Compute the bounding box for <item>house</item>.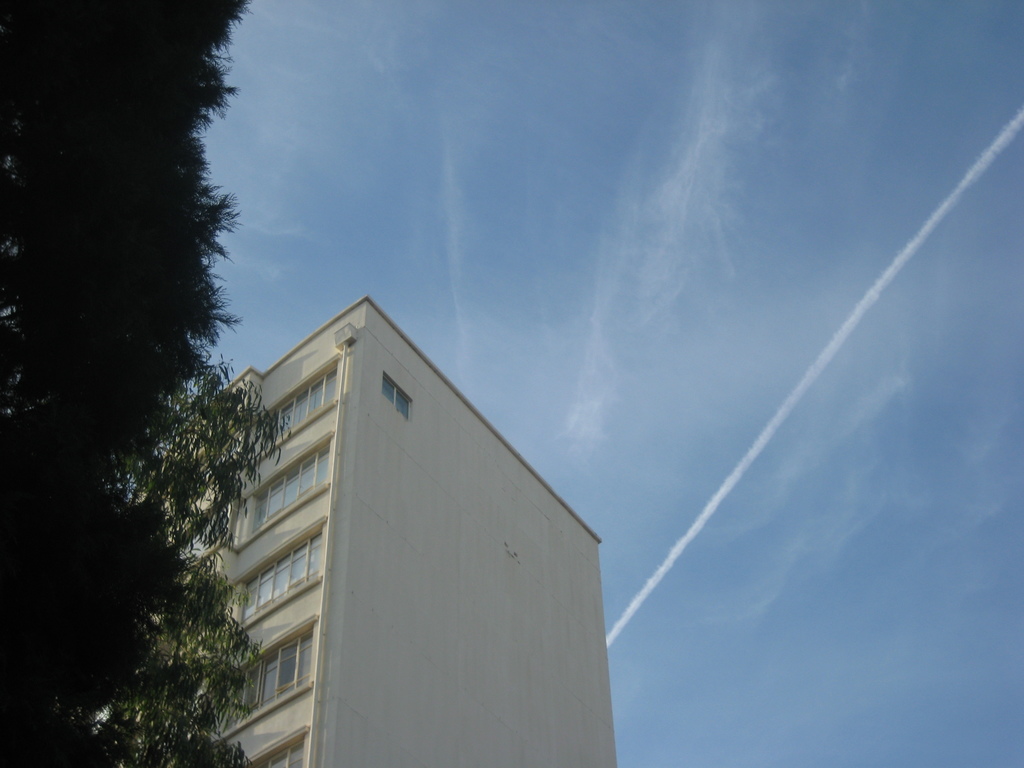
bbox=(88, 292, 615, 767).
